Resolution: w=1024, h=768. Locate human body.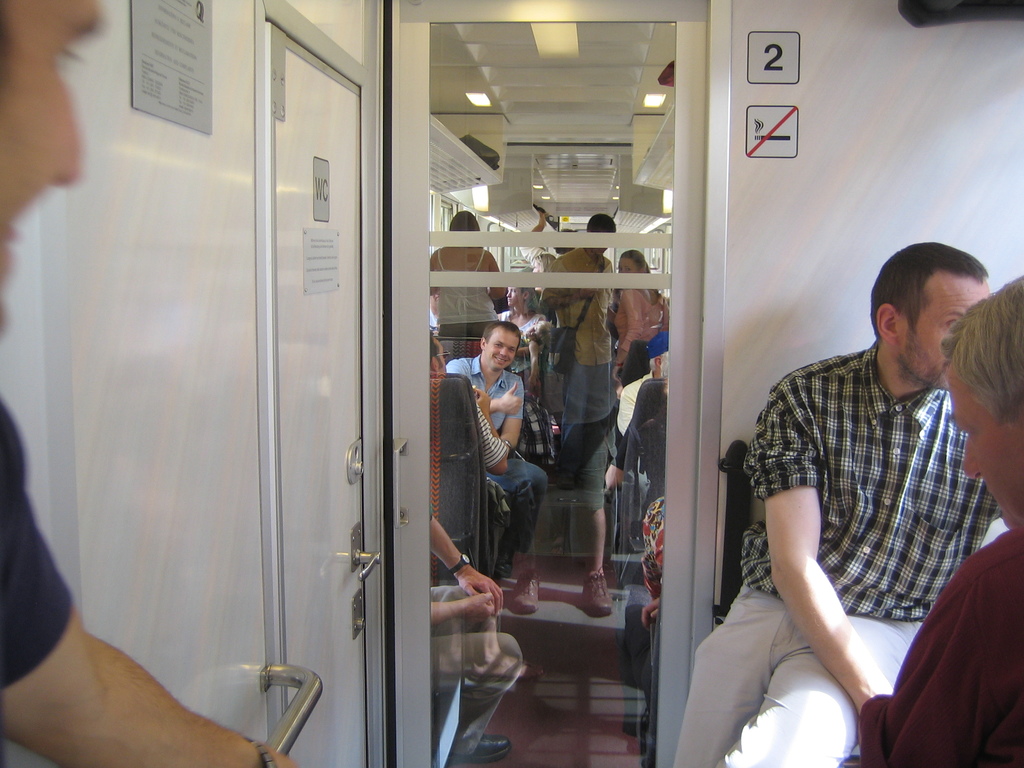
BBox(495, 278, 553, 344).
